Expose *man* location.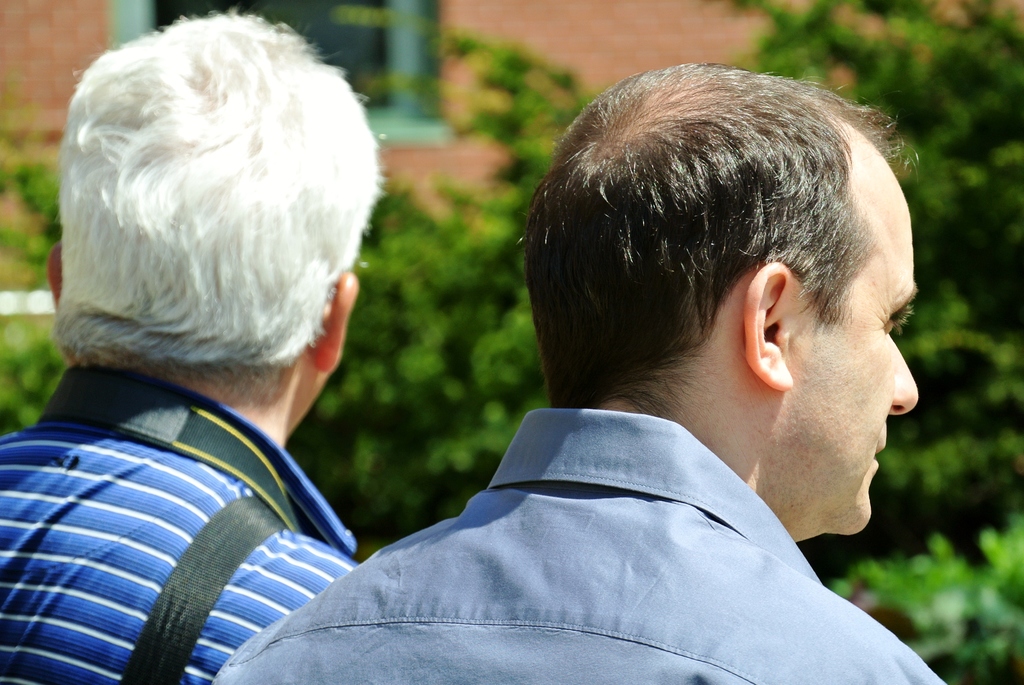
Exposed at select_region(0, 6, 387, 684).
